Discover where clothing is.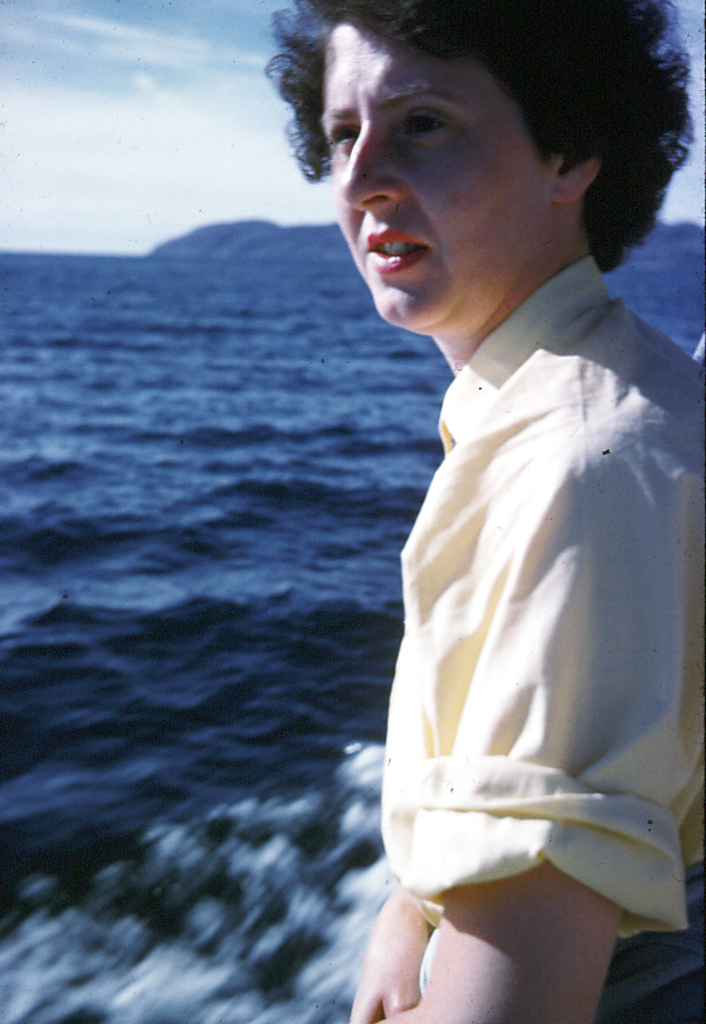
Discovered at select_region(348, 264, 691, 955).
